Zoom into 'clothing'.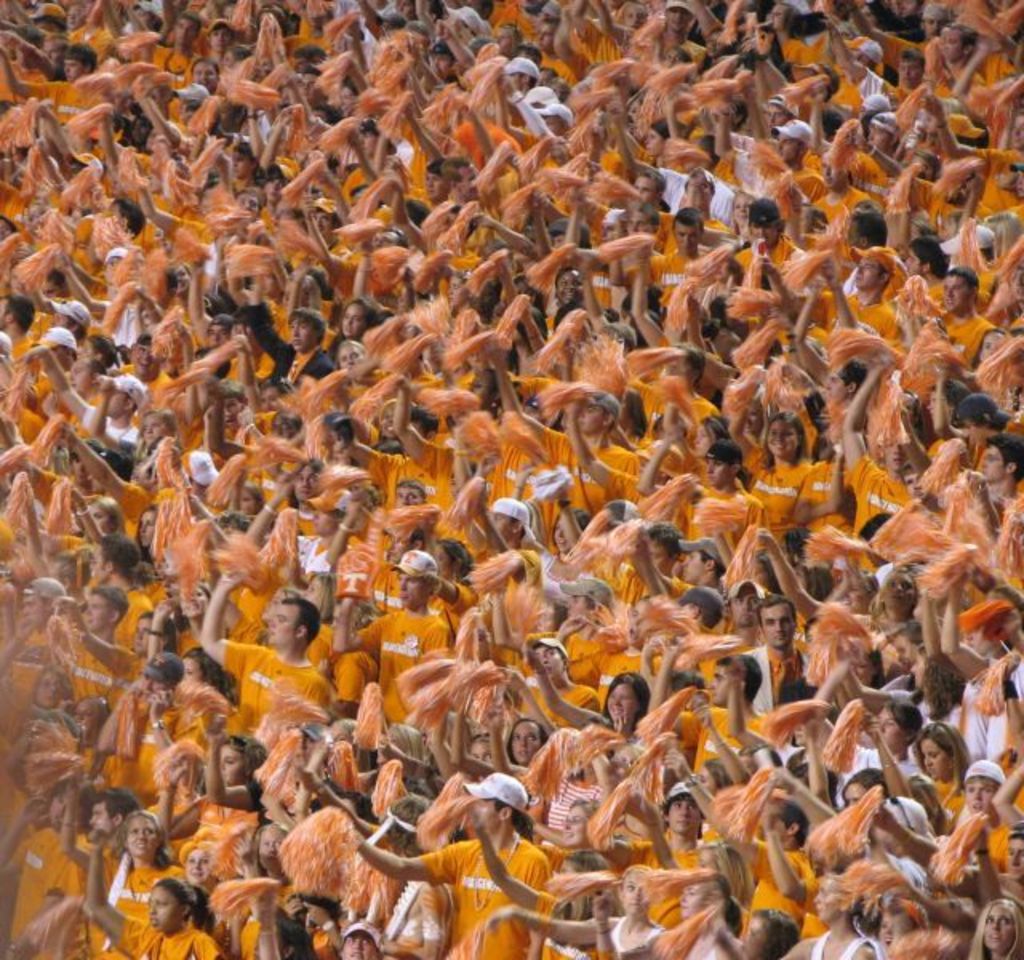
Zoom target: [left=664, top=706, right=776, bottom=768].
